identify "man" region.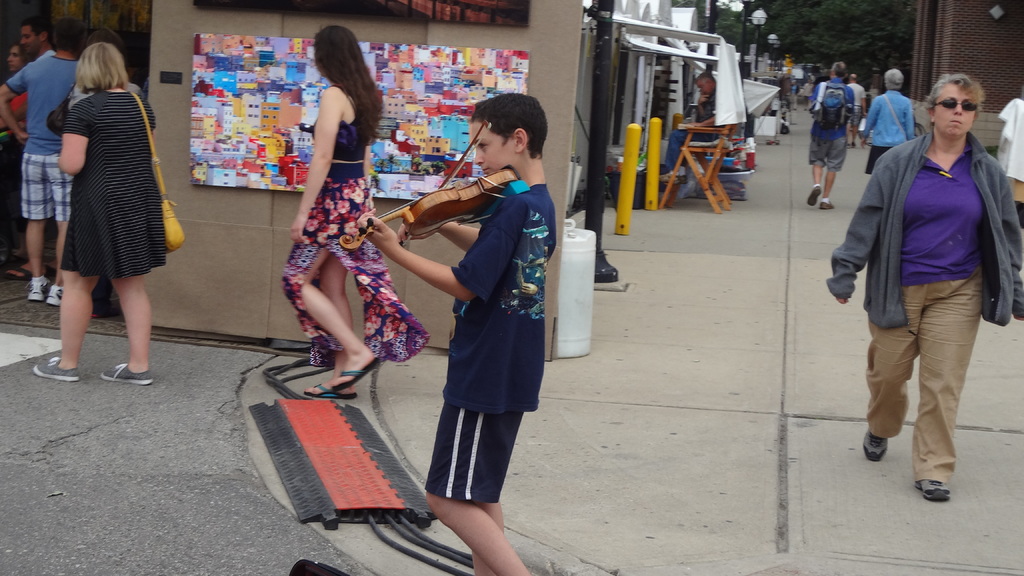
Region: box(790, 76, 799, 110).
